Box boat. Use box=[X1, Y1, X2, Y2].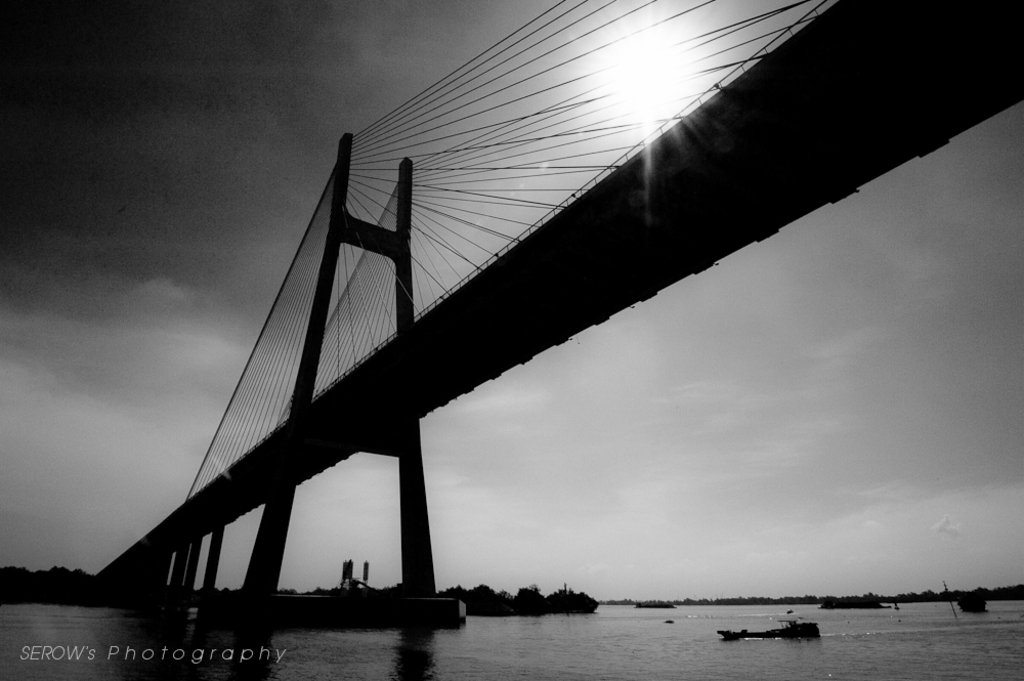
box=[717, 616, 817, 638].
